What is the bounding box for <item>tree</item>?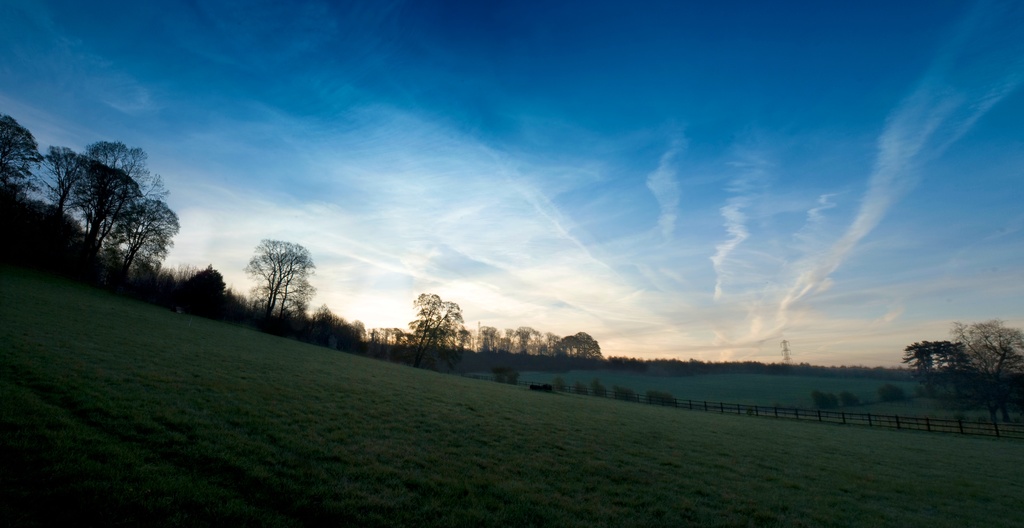
(900, 342, 970, 400).
